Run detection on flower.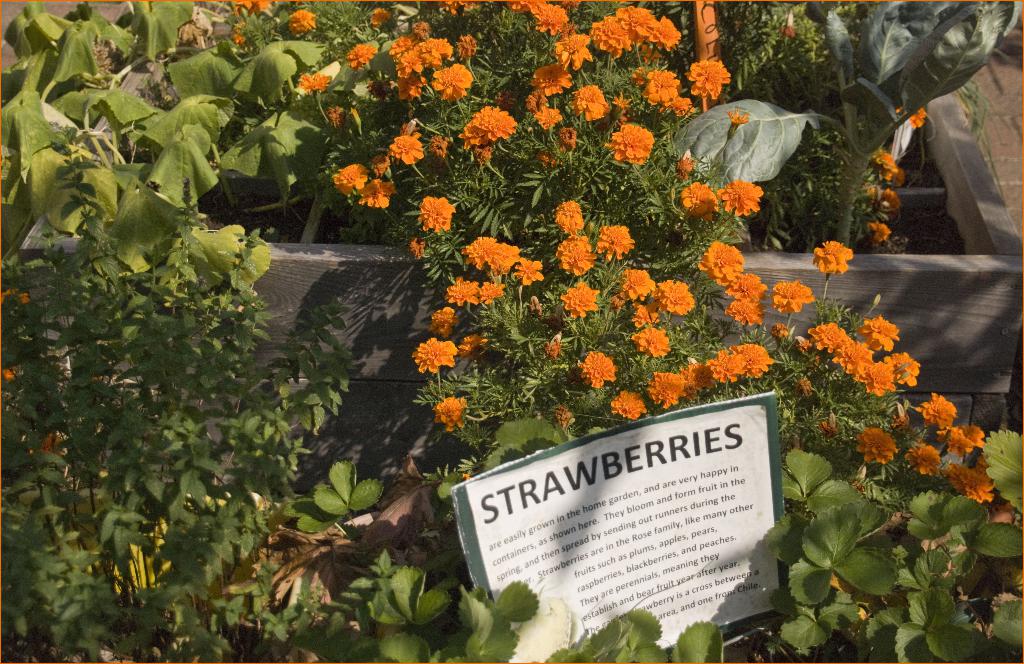
Result: [895,414,909,429].
